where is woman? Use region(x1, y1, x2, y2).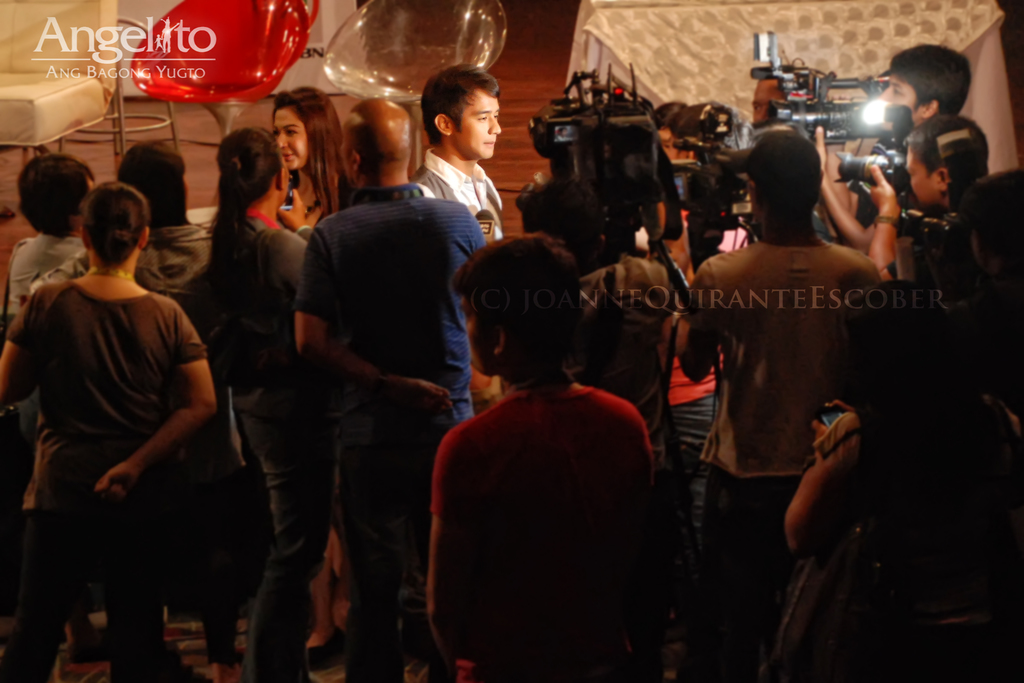
region(15, 158, 233, 677).
